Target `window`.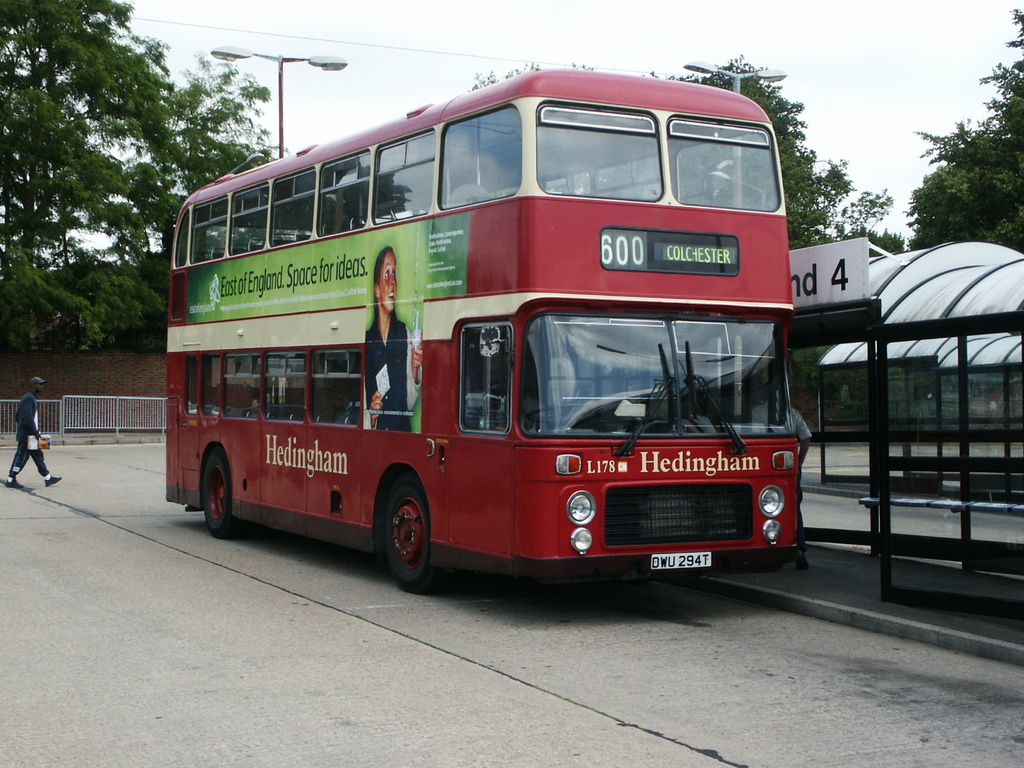
Target region: box(459, 326, 515, 433).
